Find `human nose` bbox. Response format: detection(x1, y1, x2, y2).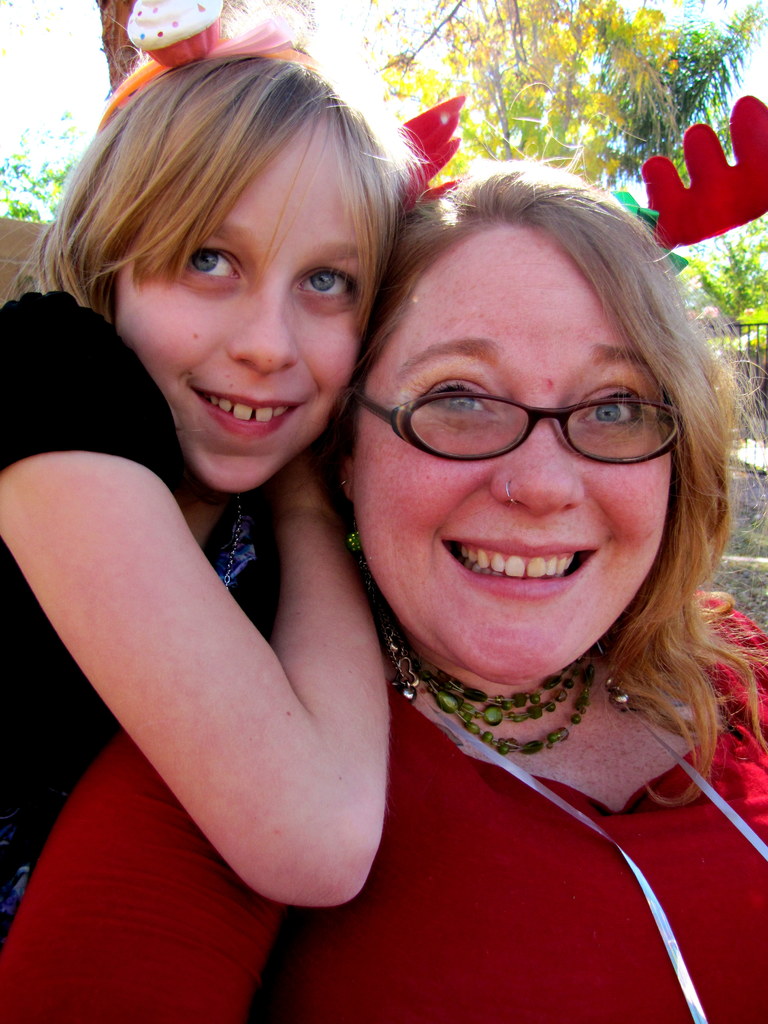
detection(492, 405, 584, 512).
